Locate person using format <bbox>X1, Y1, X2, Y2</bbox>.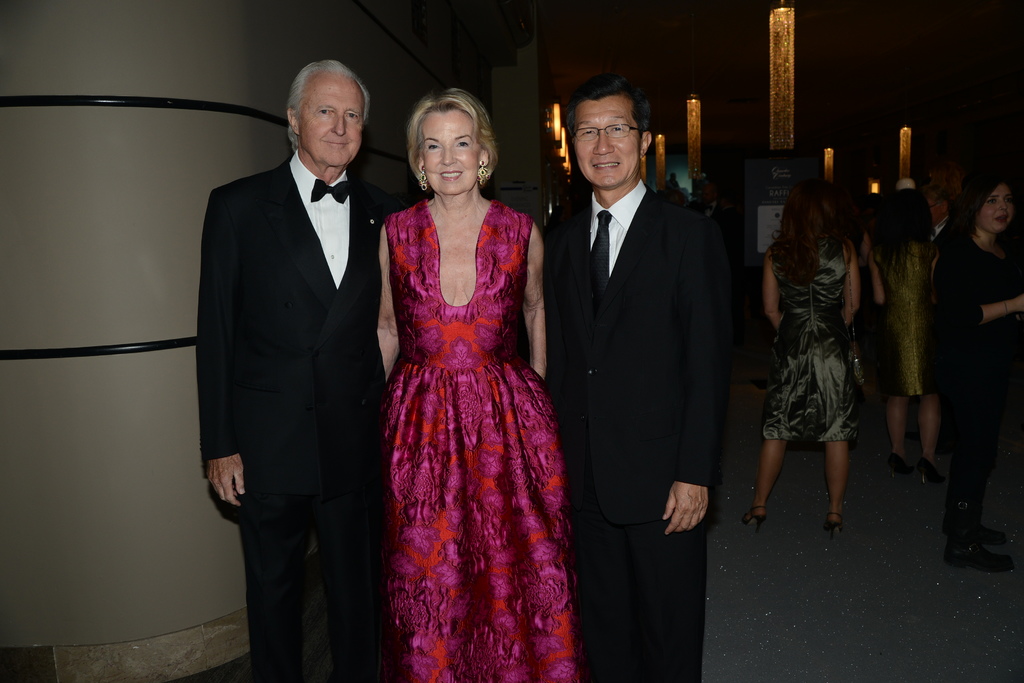
<bbox>925, 166, 958, 252</bbox>.
